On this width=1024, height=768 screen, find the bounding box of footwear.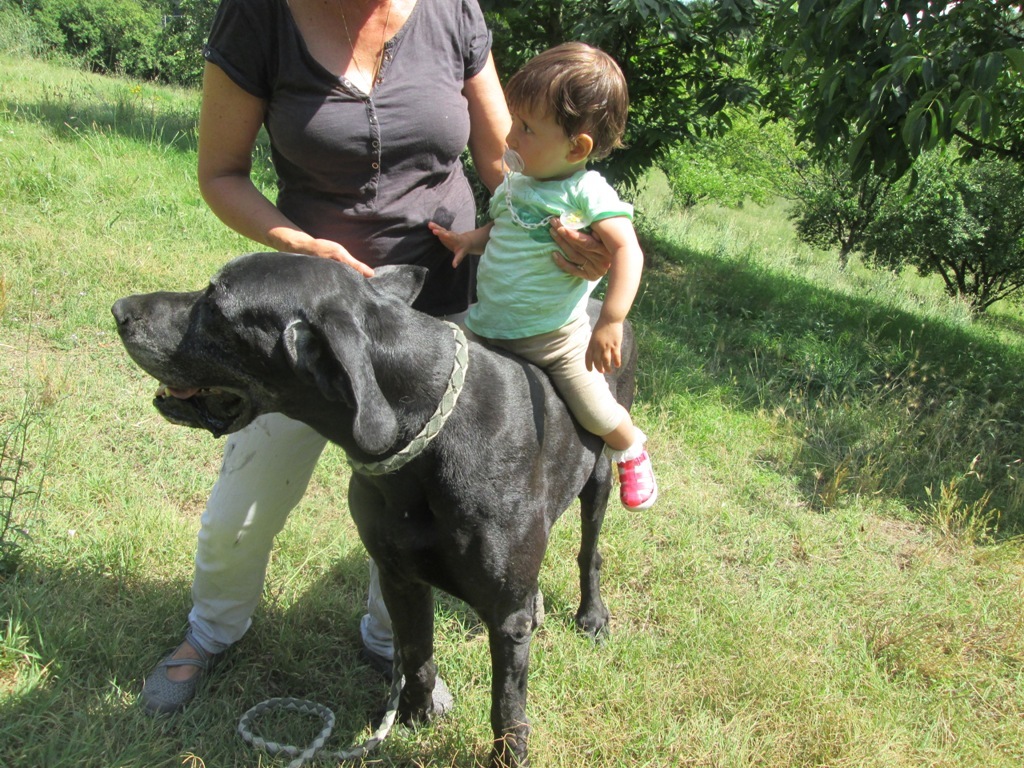
Bounding box: <box>132,623,224,715</box>.
